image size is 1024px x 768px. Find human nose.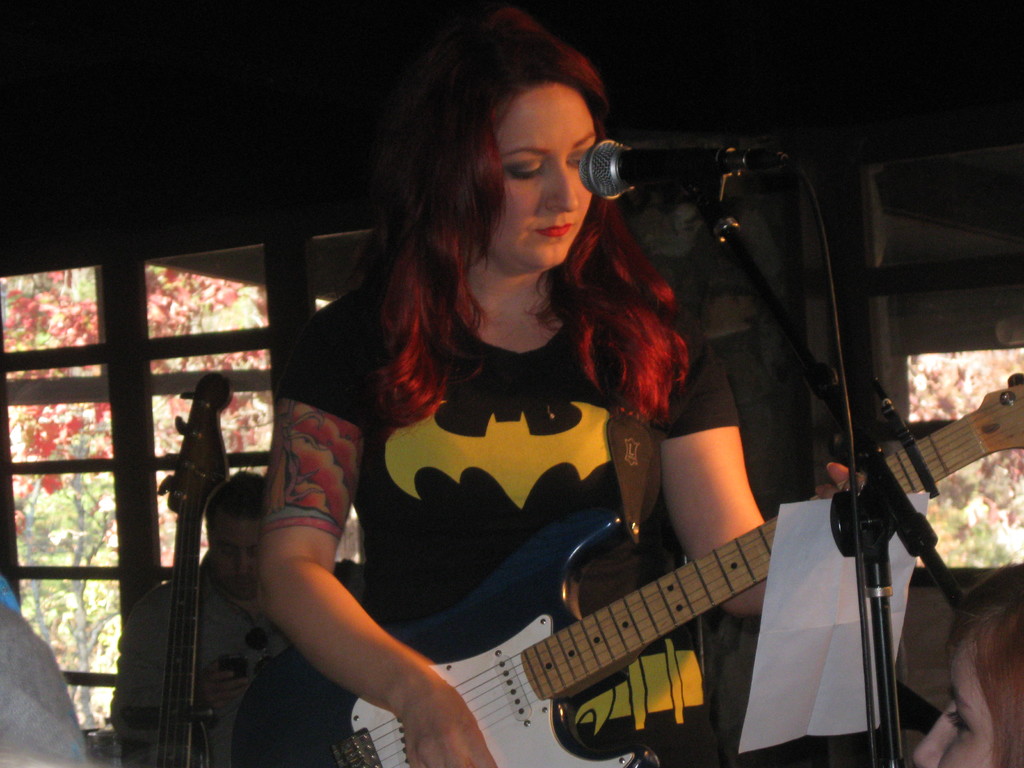
<box>545,157,580,211</box>.
